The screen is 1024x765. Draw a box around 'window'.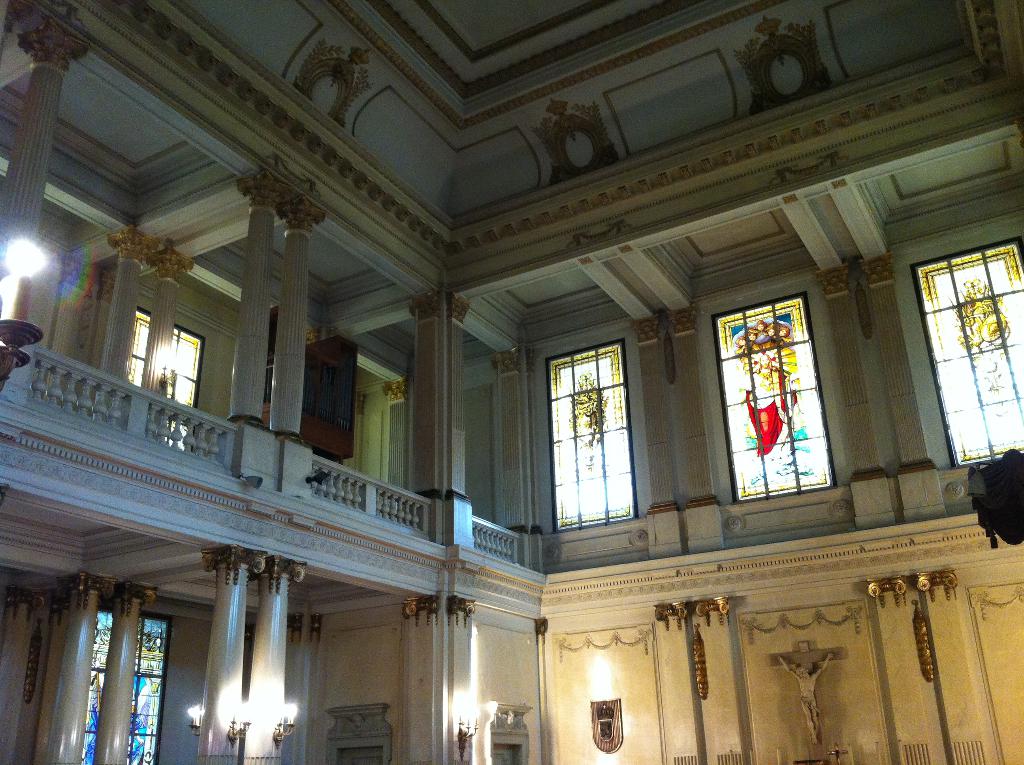
region(906, 234, 1023, 466).
